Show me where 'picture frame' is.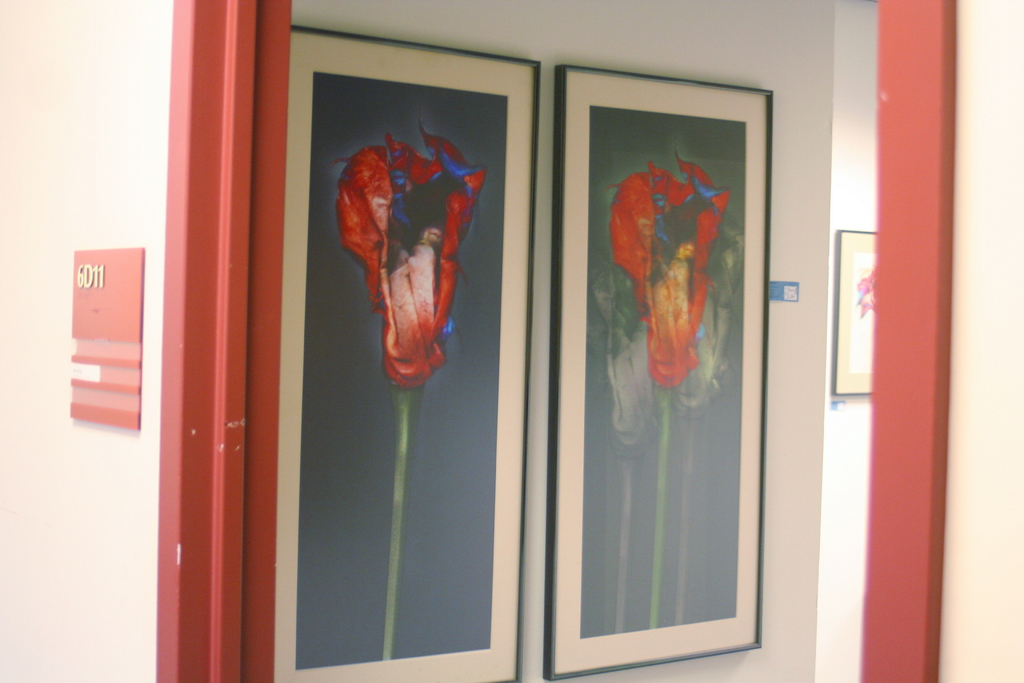
'picture frame' is at x1=270 y1=24 x2=539 y2=682.
